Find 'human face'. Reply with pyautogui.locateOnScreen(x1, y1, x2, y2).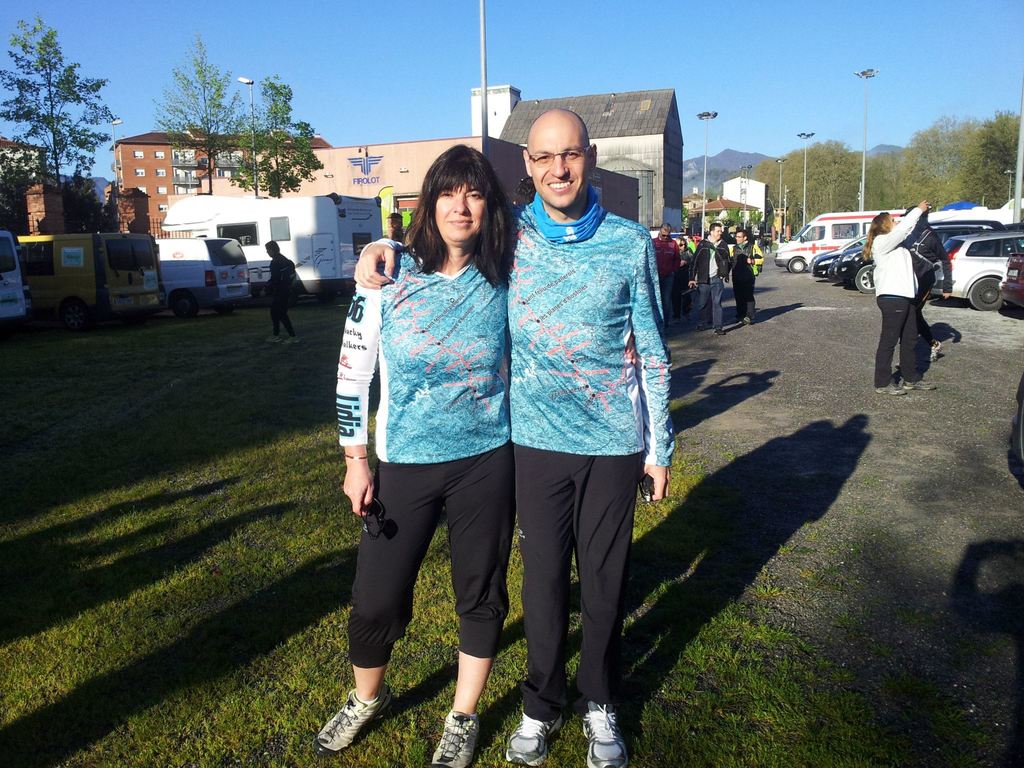
pyautogui.locateOnScreen(531, 140, 589, 213).
